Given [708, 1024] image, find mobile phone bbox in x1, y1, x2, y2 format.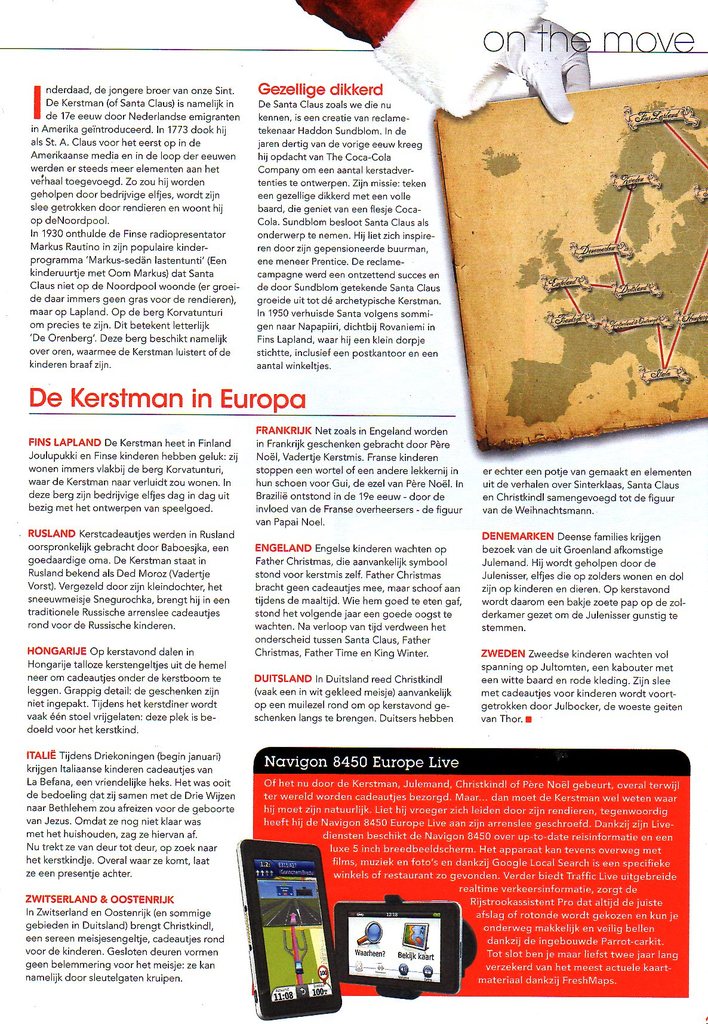
241, 840, 341, 1022.
